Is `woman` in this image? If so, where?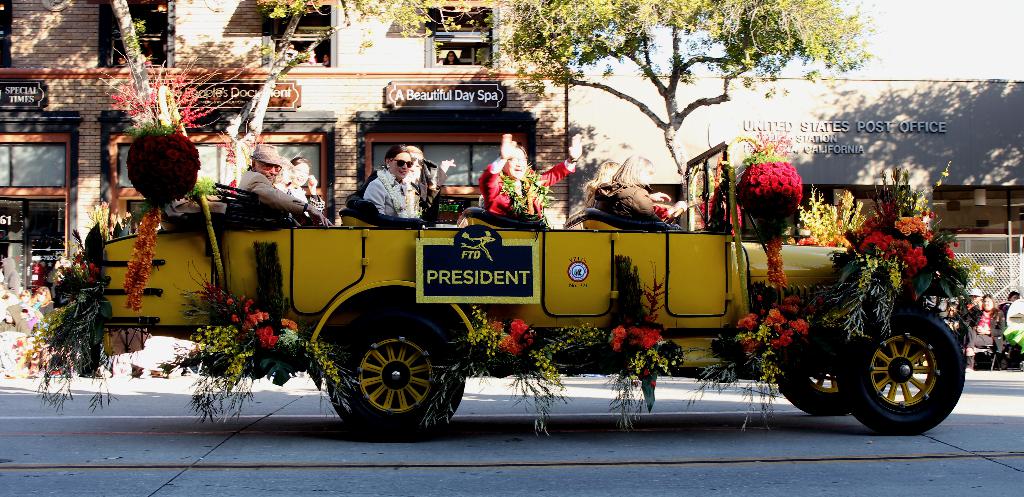
Yes, at [580,156,671,214].
